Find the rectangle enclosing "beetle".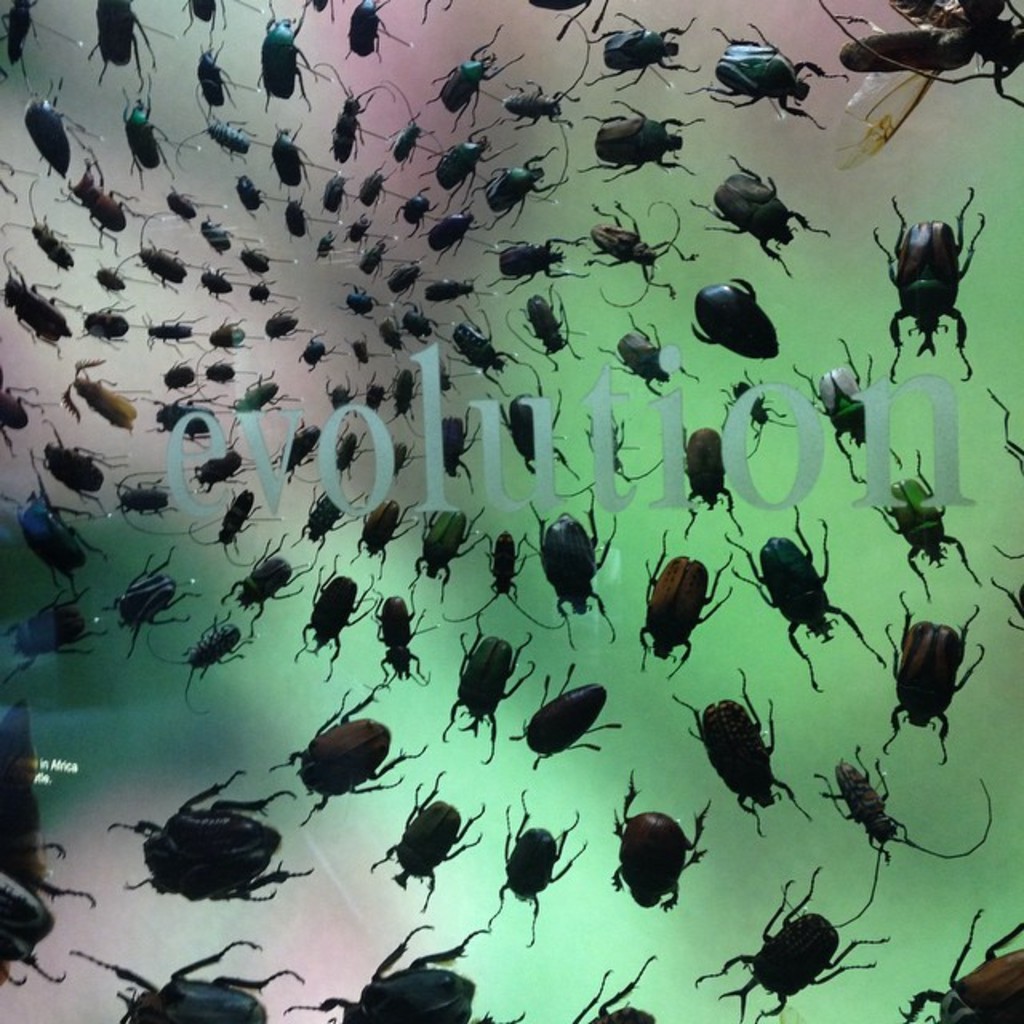
detection(787, 339, 906, 478).
